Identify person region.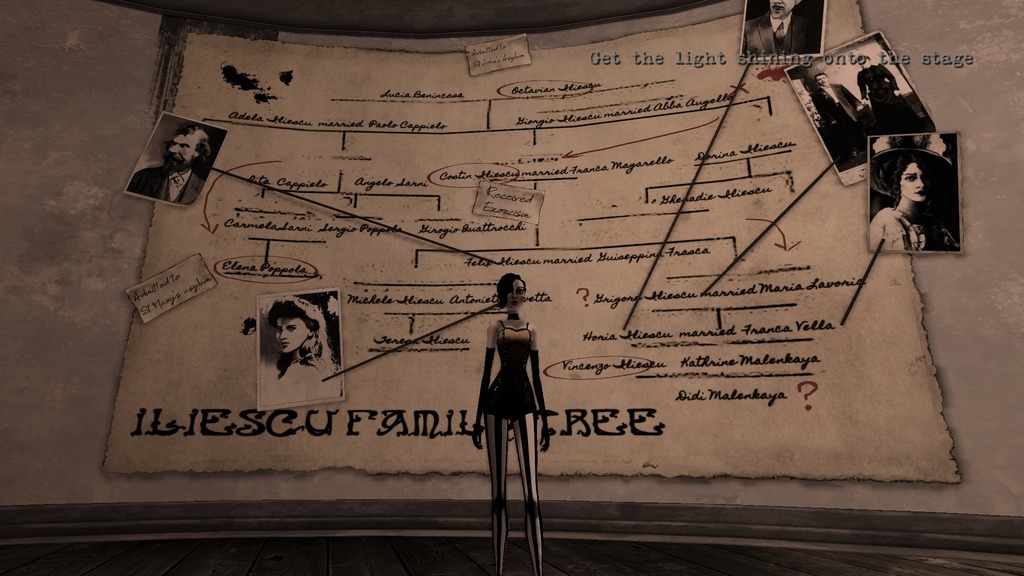
Region: (x1=741, y1=0, x2=824, y2=58).
